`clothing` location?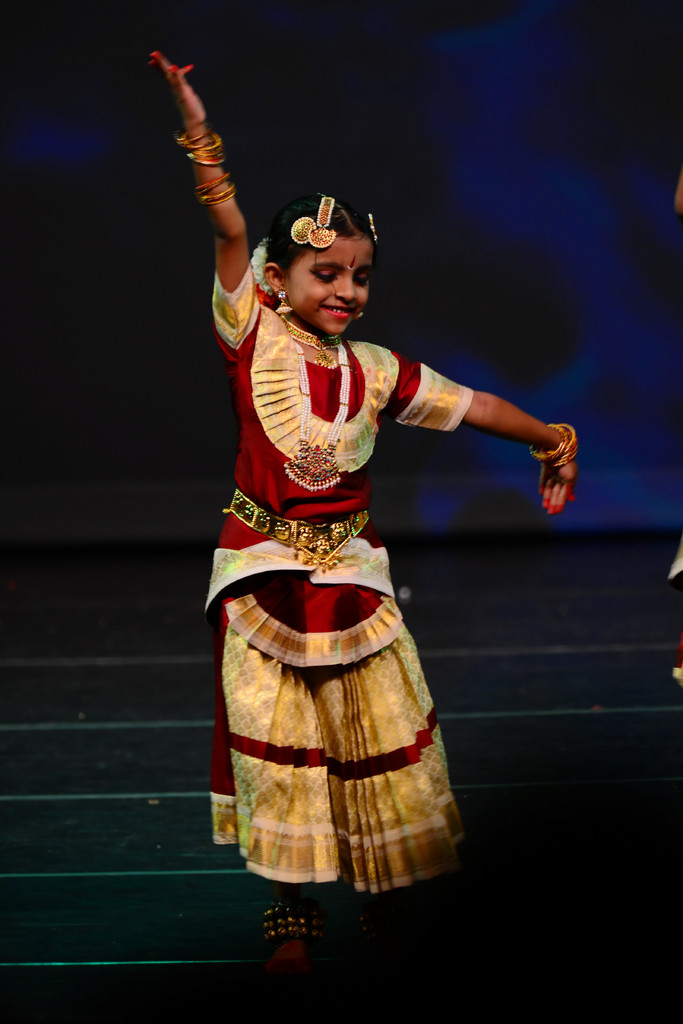
Rect(191, 259, 476, 902)
